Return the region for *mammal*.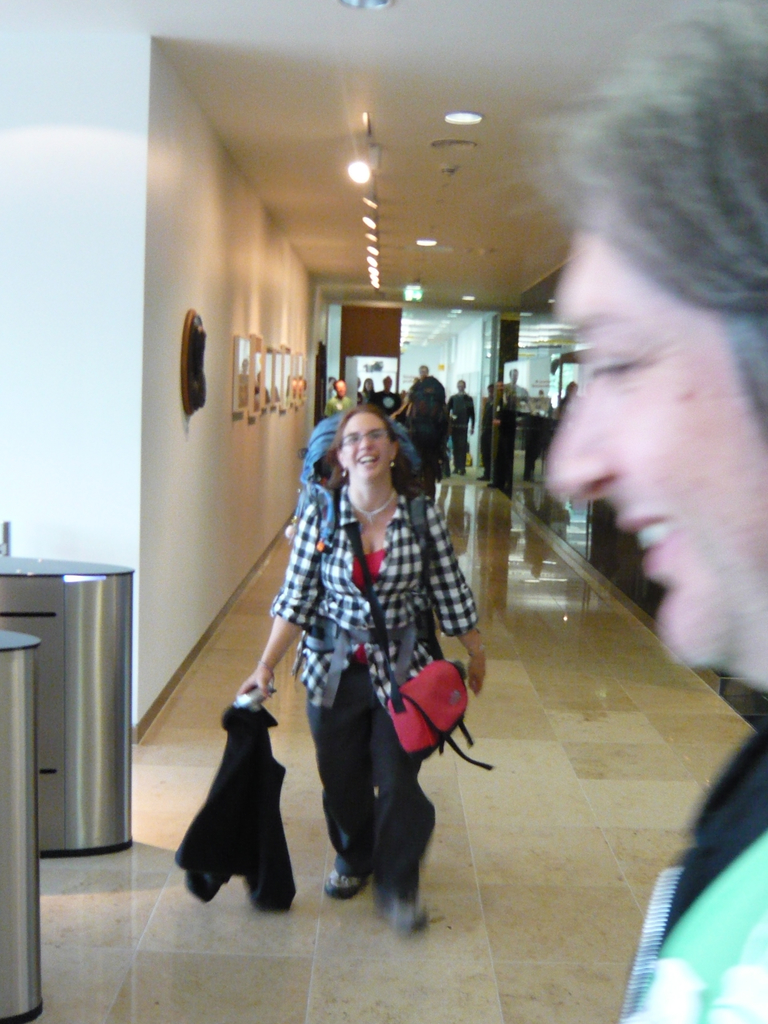
crop(397, 373, 450, 502).
